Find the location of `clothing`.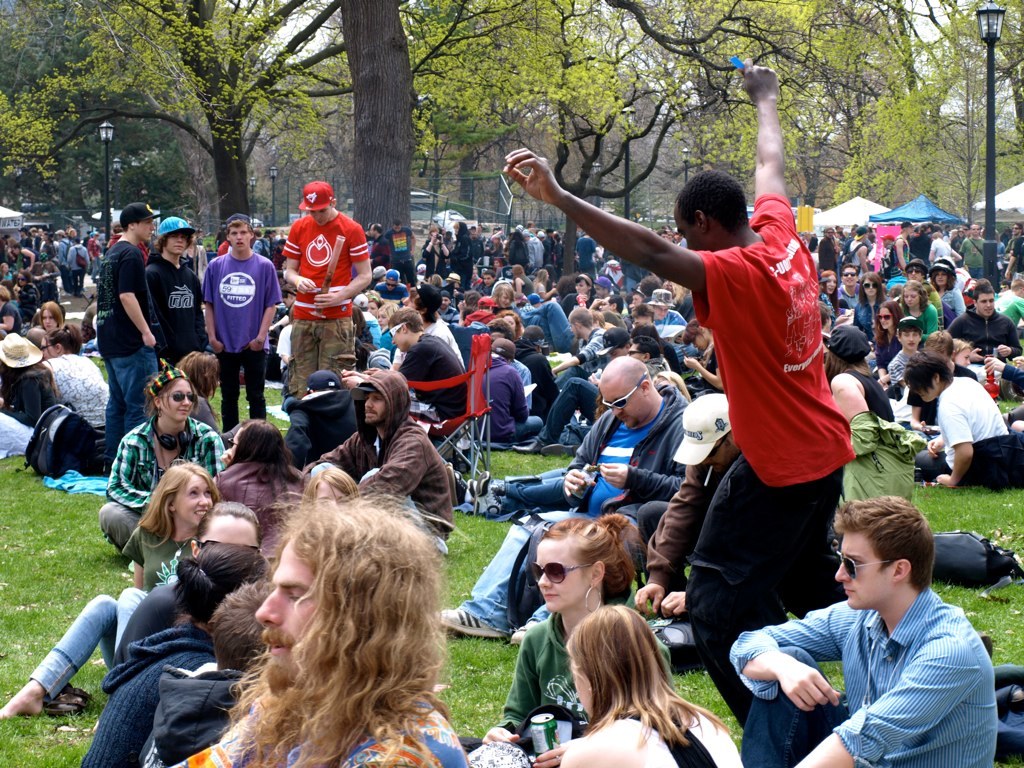
Location: <bbox>185, 461, 314, 550</bbox>.
